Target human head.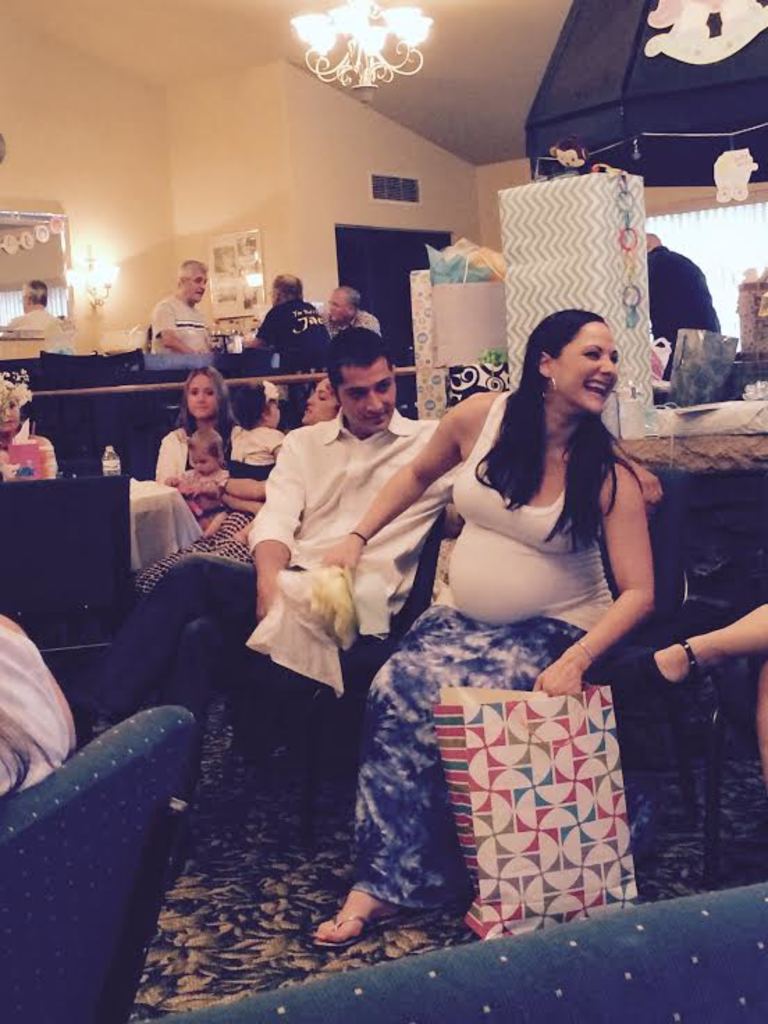
Target region: l=326, t=284, r=360, b=324.
